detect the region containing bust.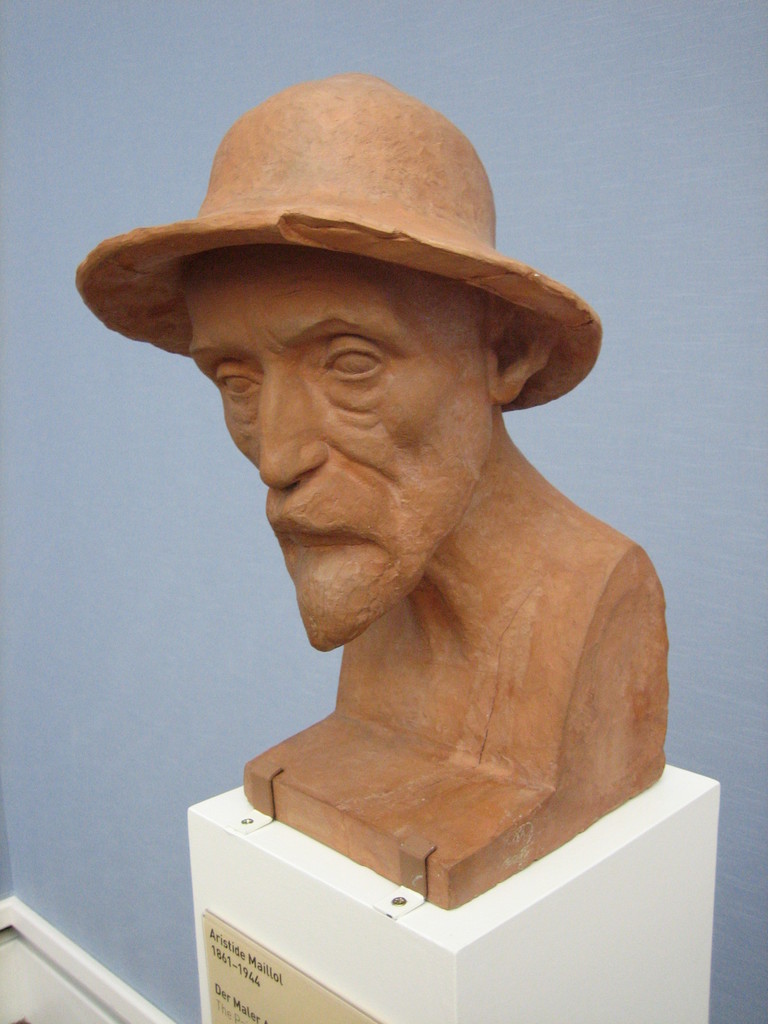
left=70, top=70, right=670, bottom=908.
